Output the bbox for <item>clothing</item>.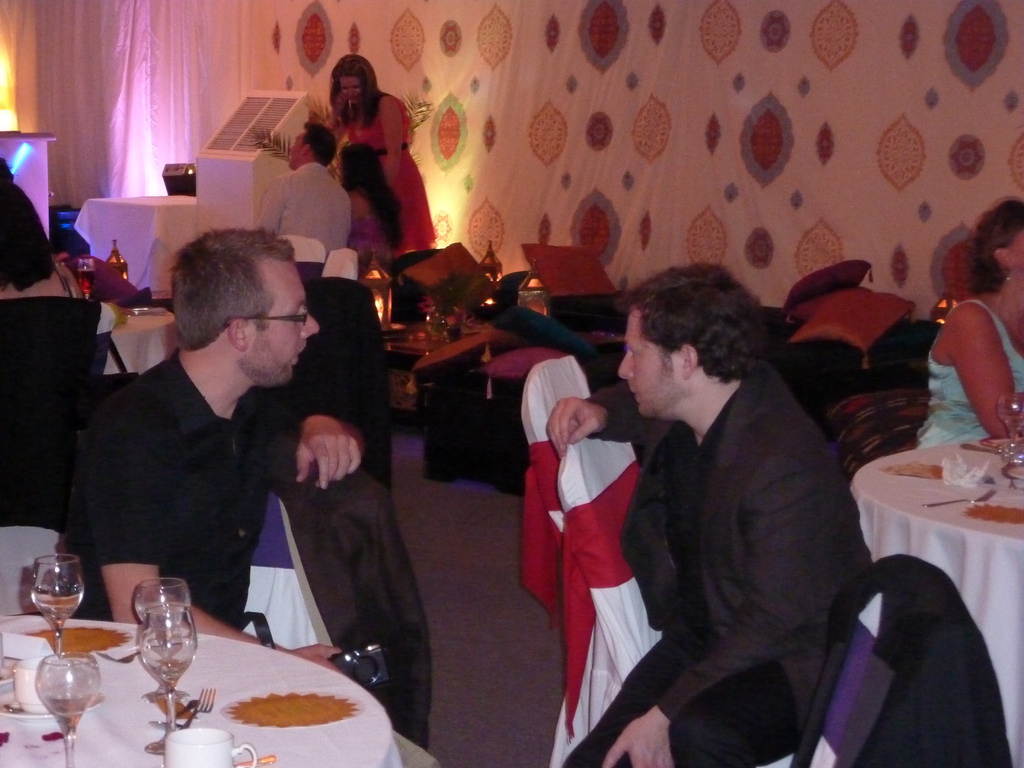
crop(340, 87, 444, 257).
